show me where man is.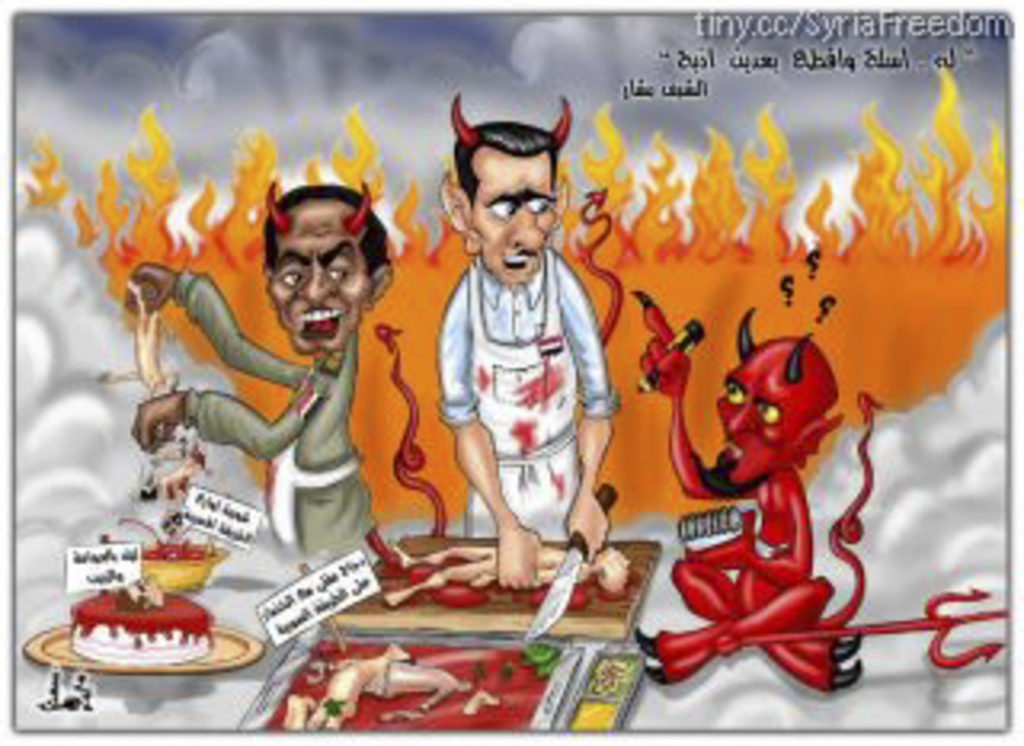
man is at select_region(435, 96, 618, 589).
